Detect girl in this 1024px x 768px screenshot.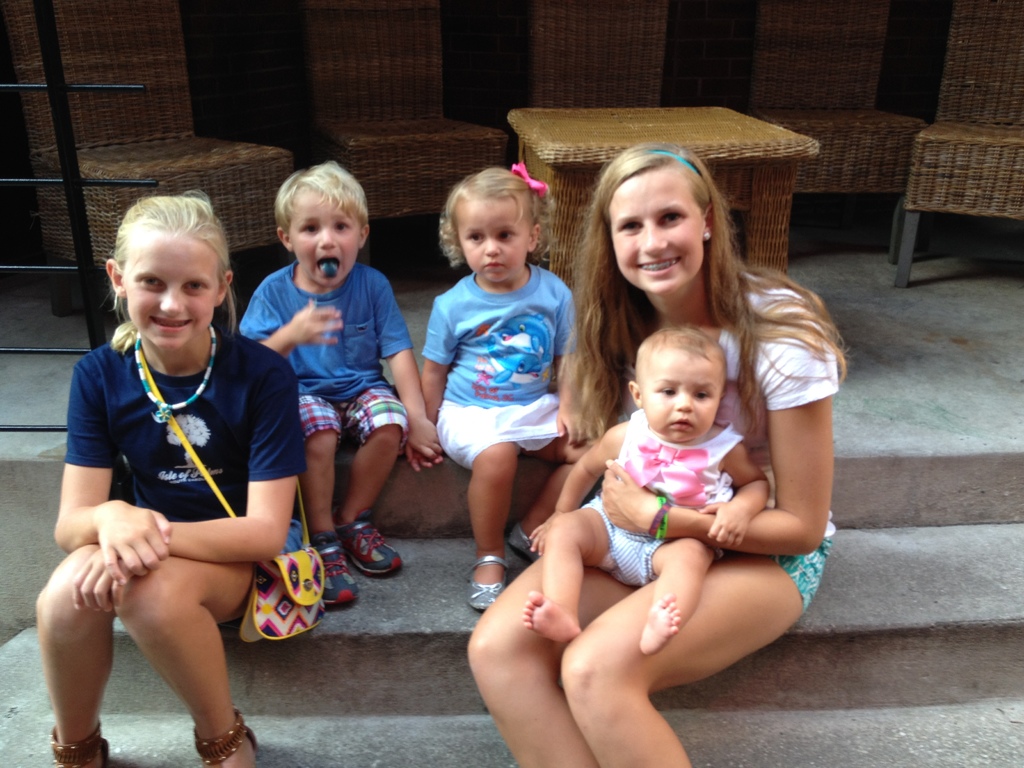
Detection: (422,163,598,604).
